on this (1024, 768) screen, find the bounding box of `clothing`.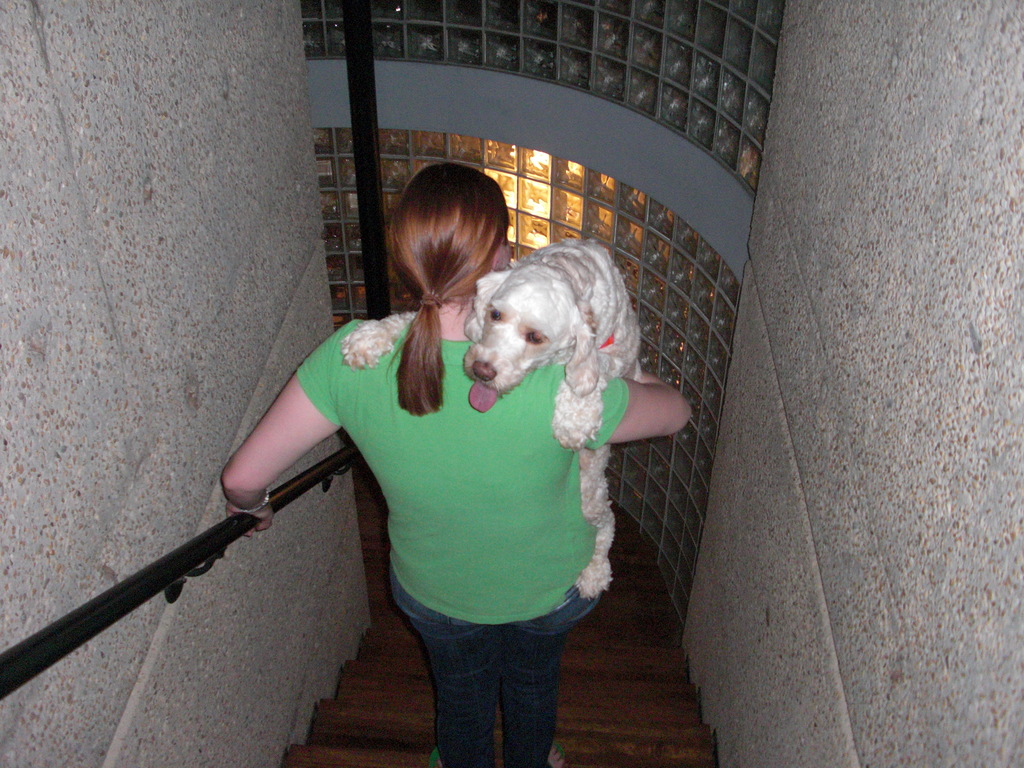
Bounding box: [x1=266, y1=282, x2=638, y2=699].
